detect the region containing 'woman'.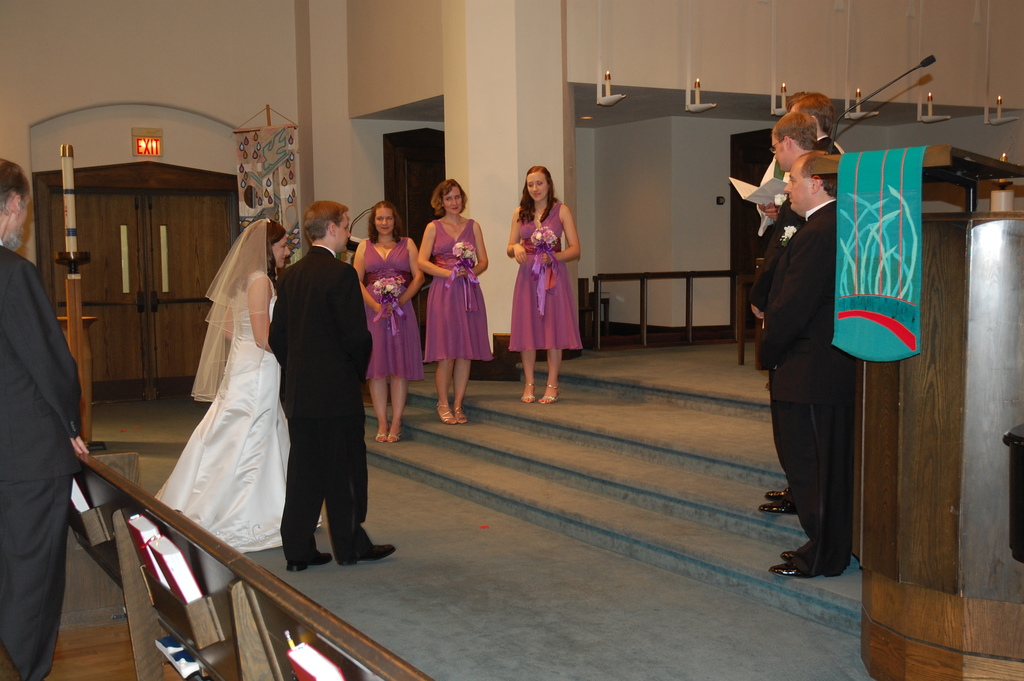
bbox(414, 170, 488, 430).
